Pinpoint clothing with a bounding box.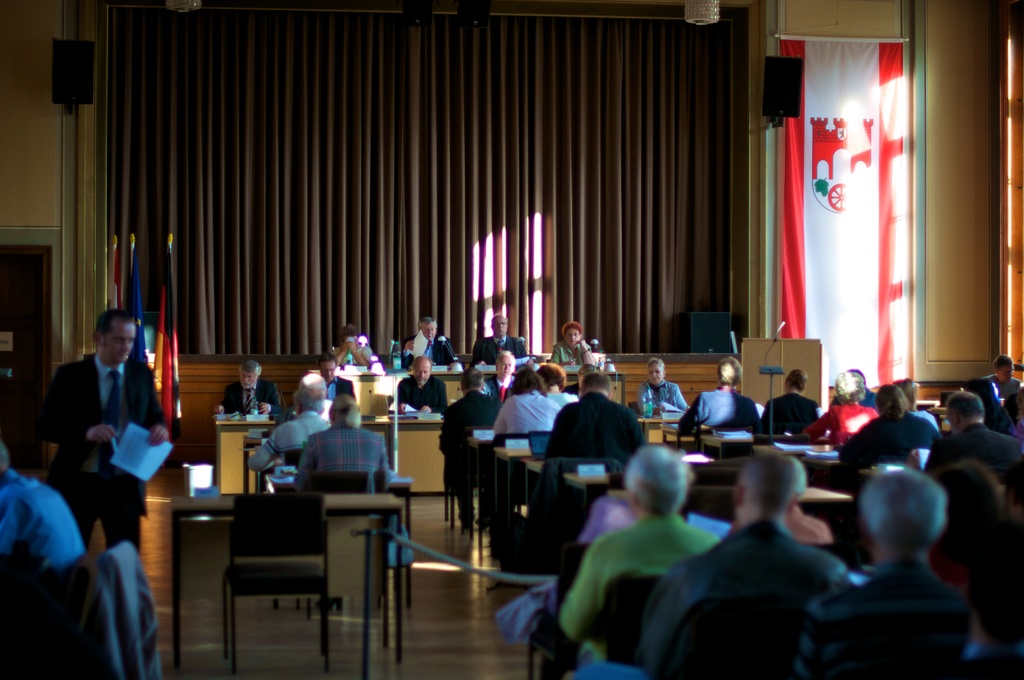
[931, 644, 1023, 679].
